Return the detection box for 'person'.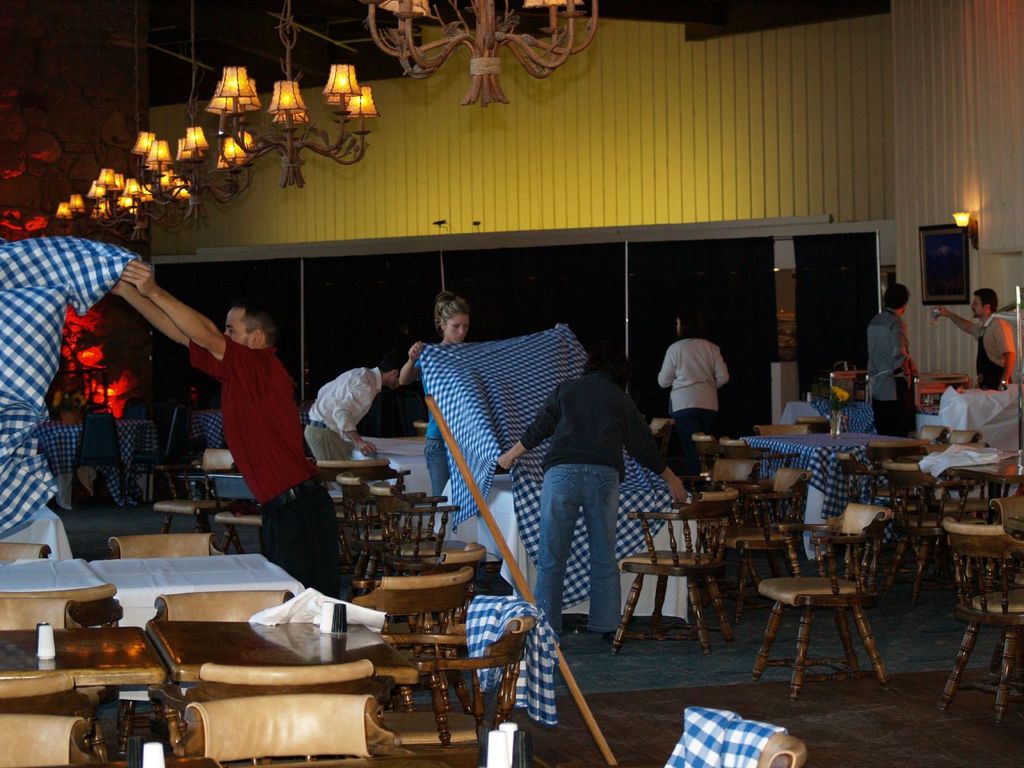
x1=302, y1=350, x2=409, y2=488.
